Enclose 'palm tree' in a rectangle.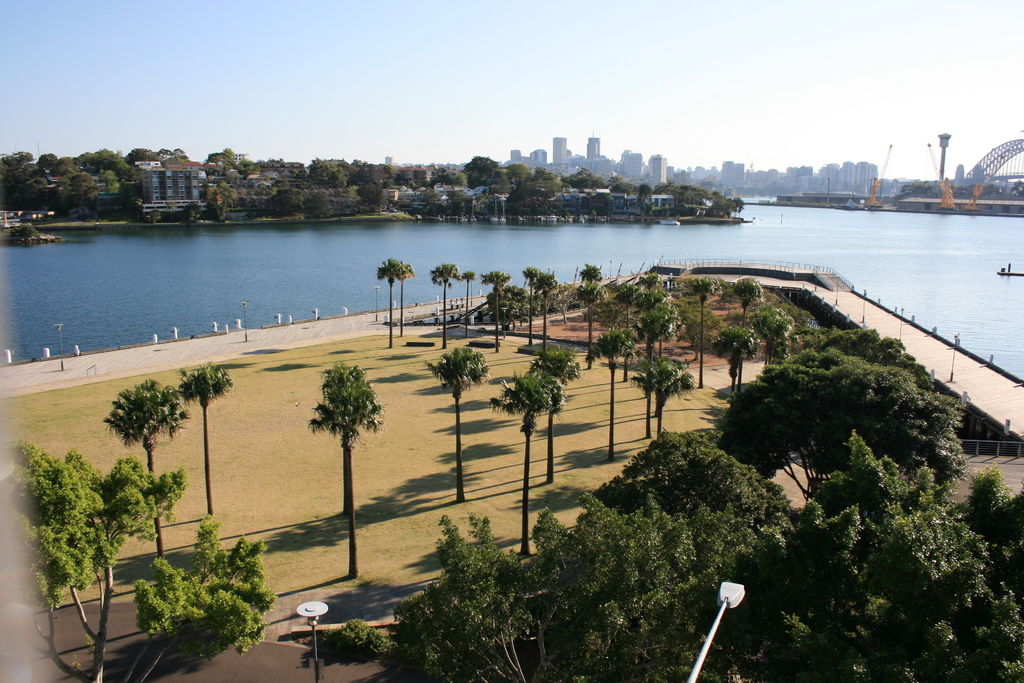
{"x1": 460, "y1": 270, "x2": 474, "y2": 336}.
